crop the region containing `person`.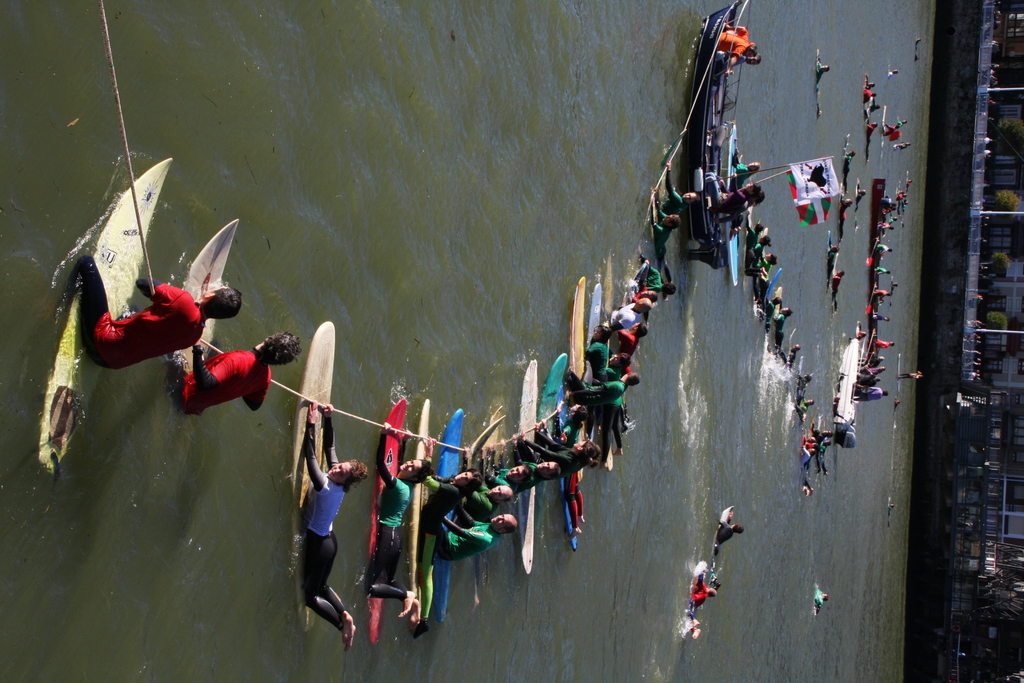
Crop region: {"x1": 838, "y1": 192, "x2": 852, "y2": 241}.
